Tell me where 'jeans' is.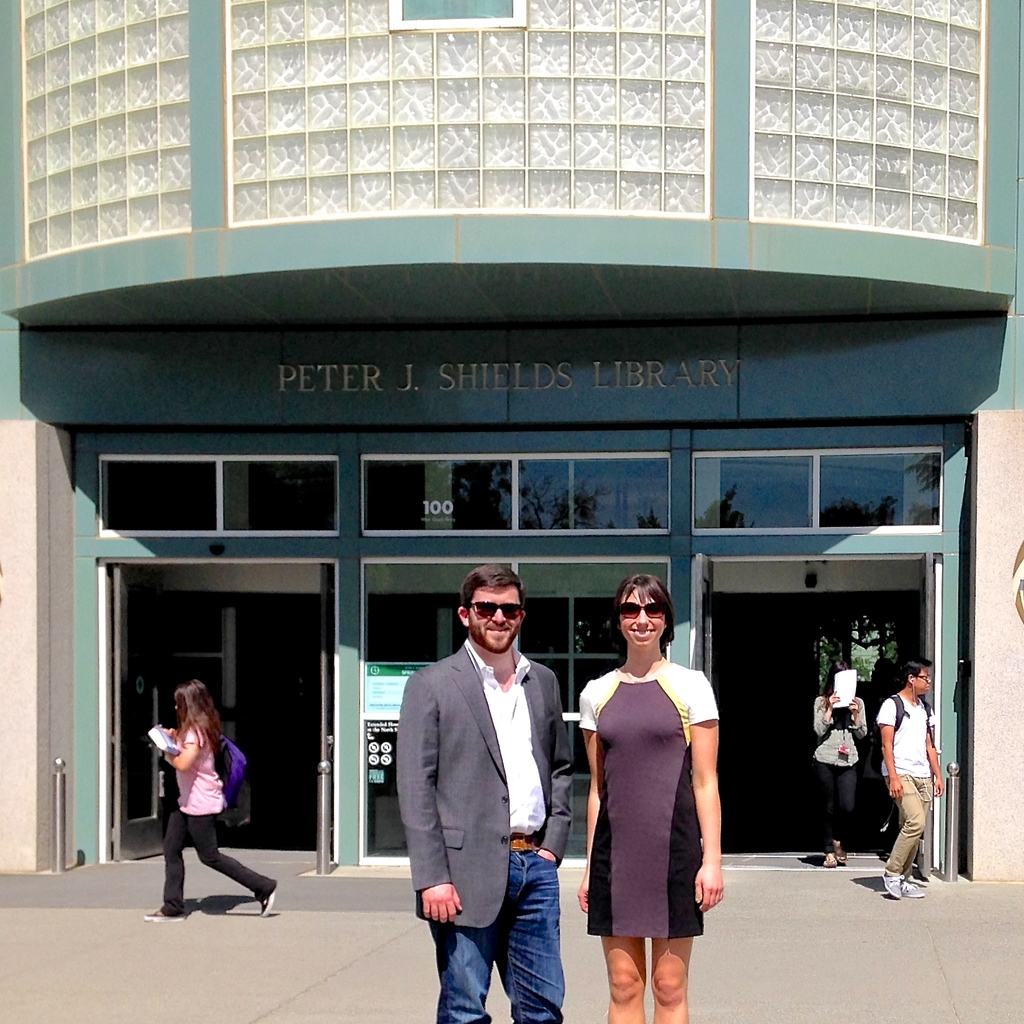
'jeans' is at left=815, top=762, right=854, bottom=836.
